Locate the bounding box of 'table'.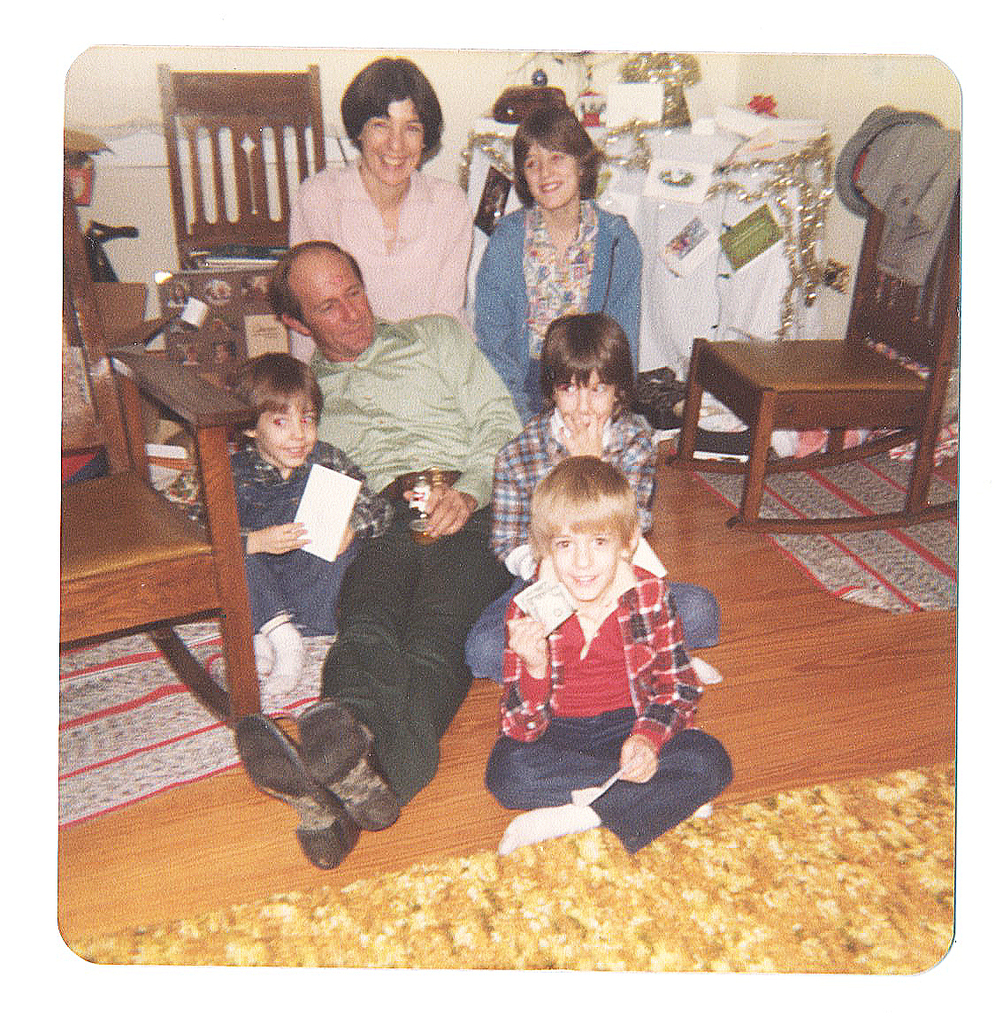
Bounding box: [672,228,967,535].
